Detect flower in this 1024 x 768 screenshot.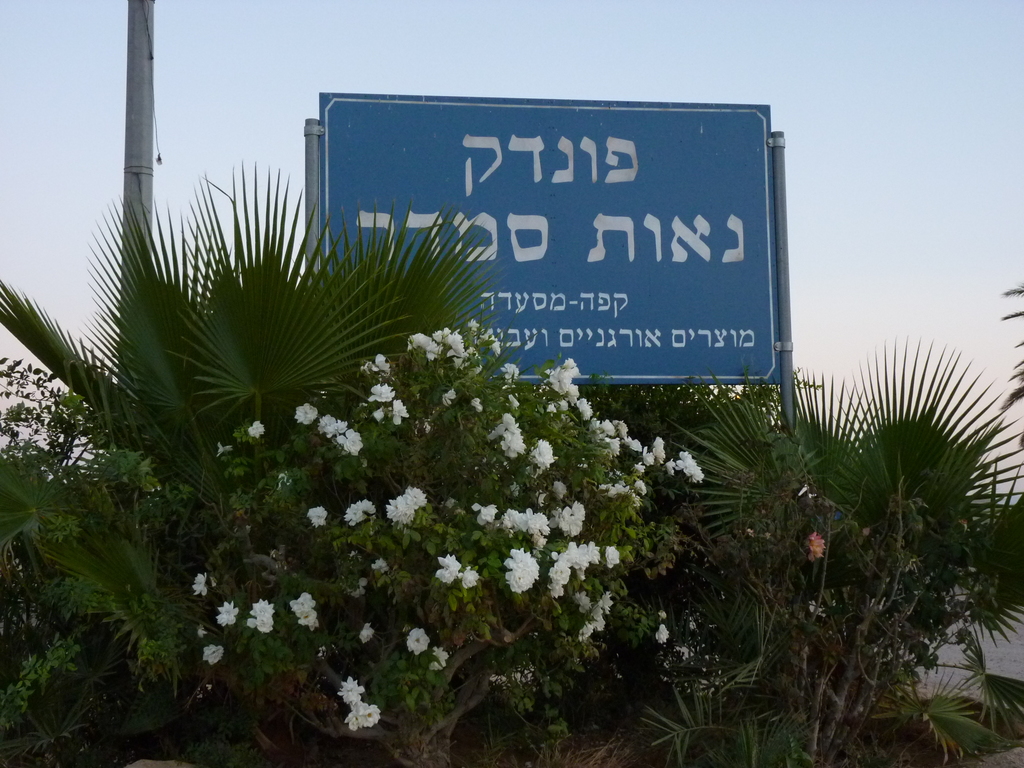
Detection: [x1=371, y1=405, x2=385, y2=425].
